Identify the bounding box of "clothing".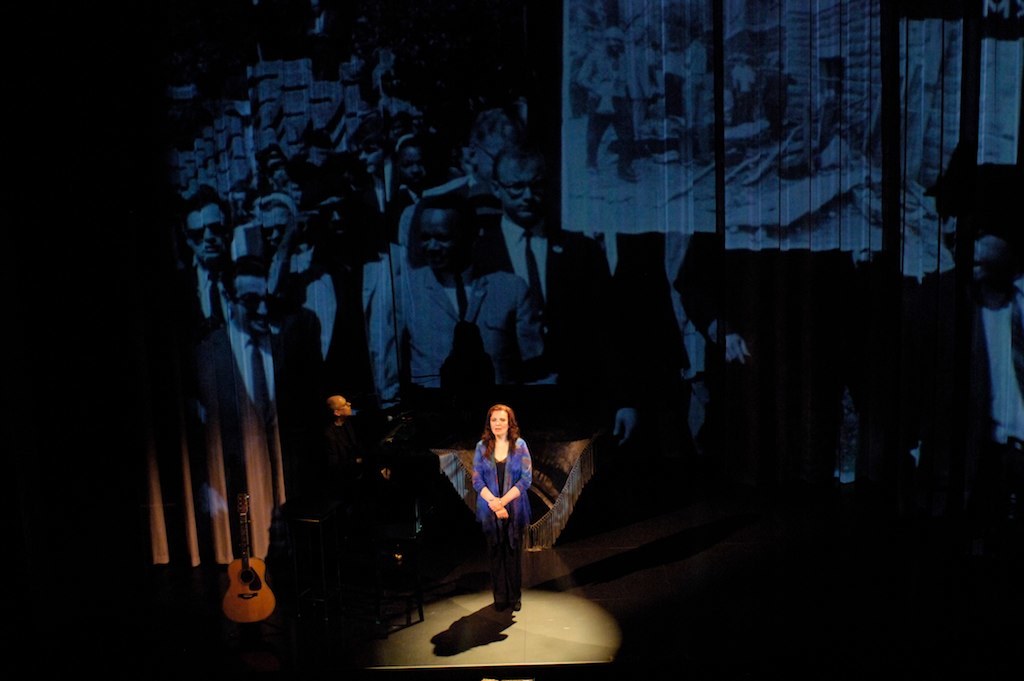
<box>471,434,540,604</box>.
